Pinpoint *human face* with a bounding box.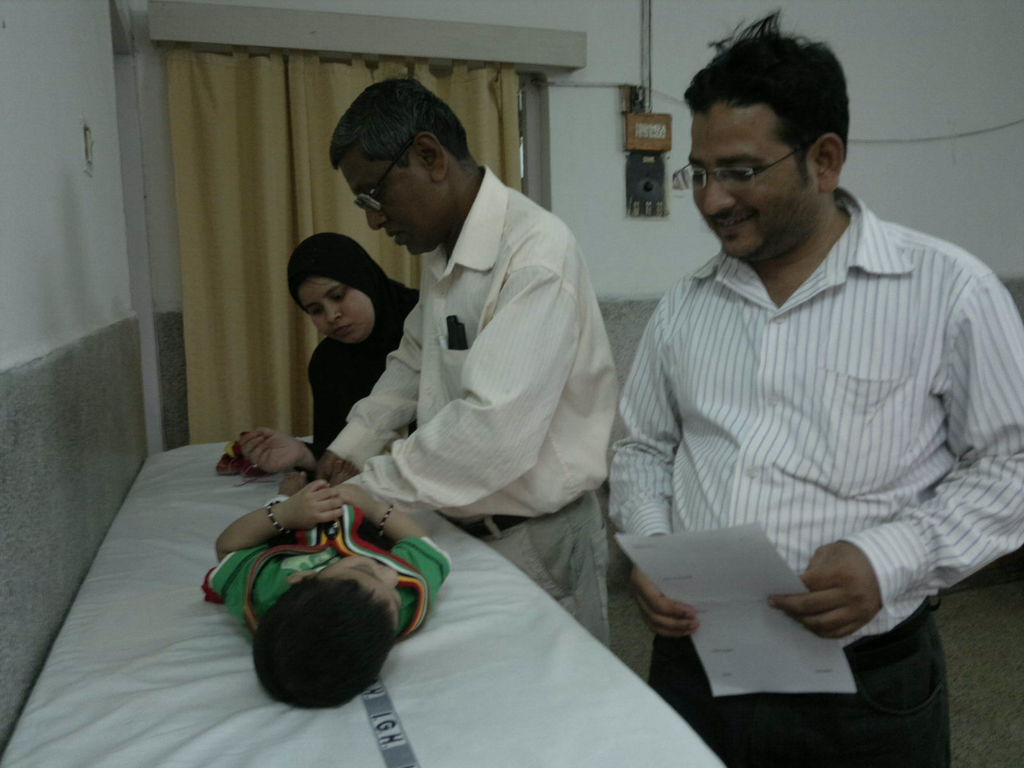
bbox(322, 556, 406, 630).
